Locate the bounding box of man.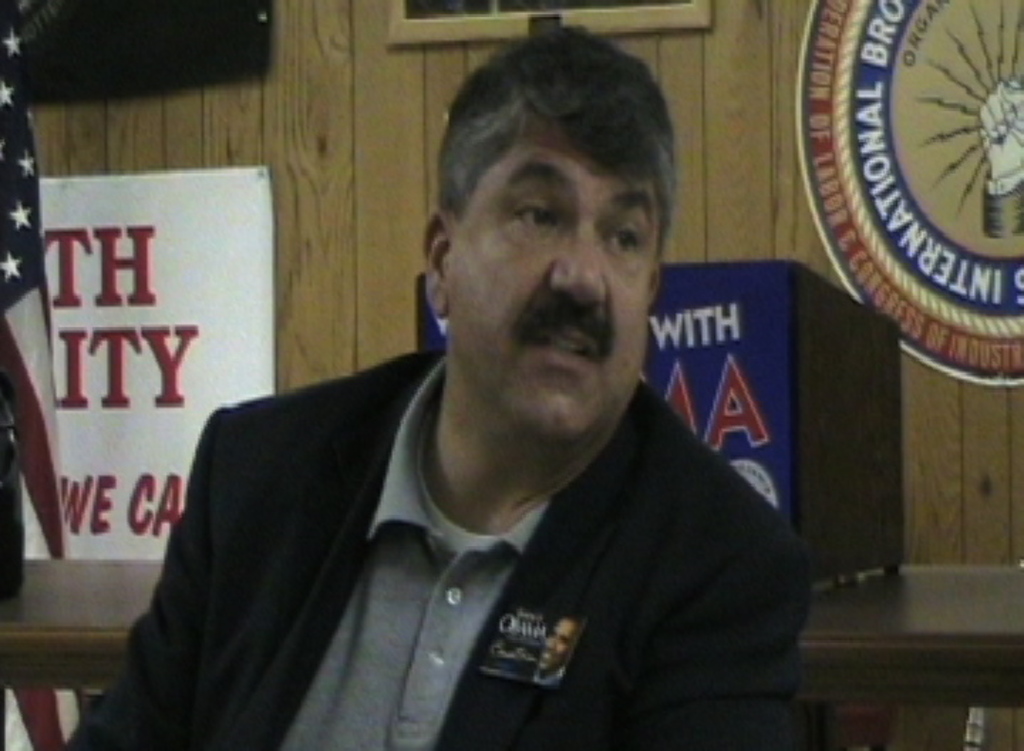
Bounding box: (114, 64, 852, 731).
